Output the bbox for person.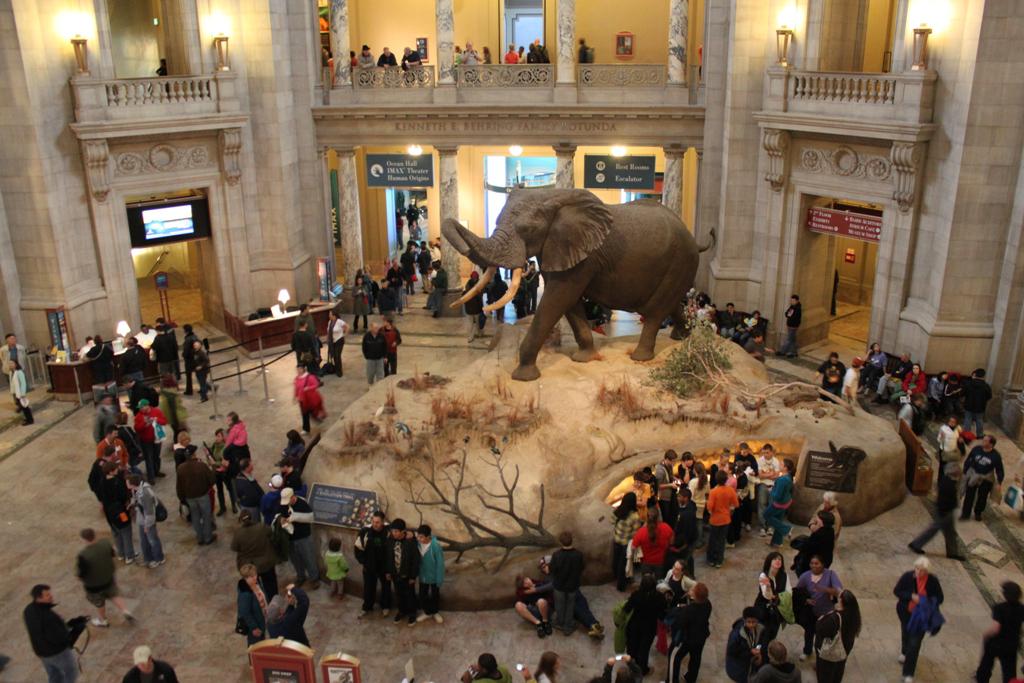
<region>92, 423, 136, 489</region>.
